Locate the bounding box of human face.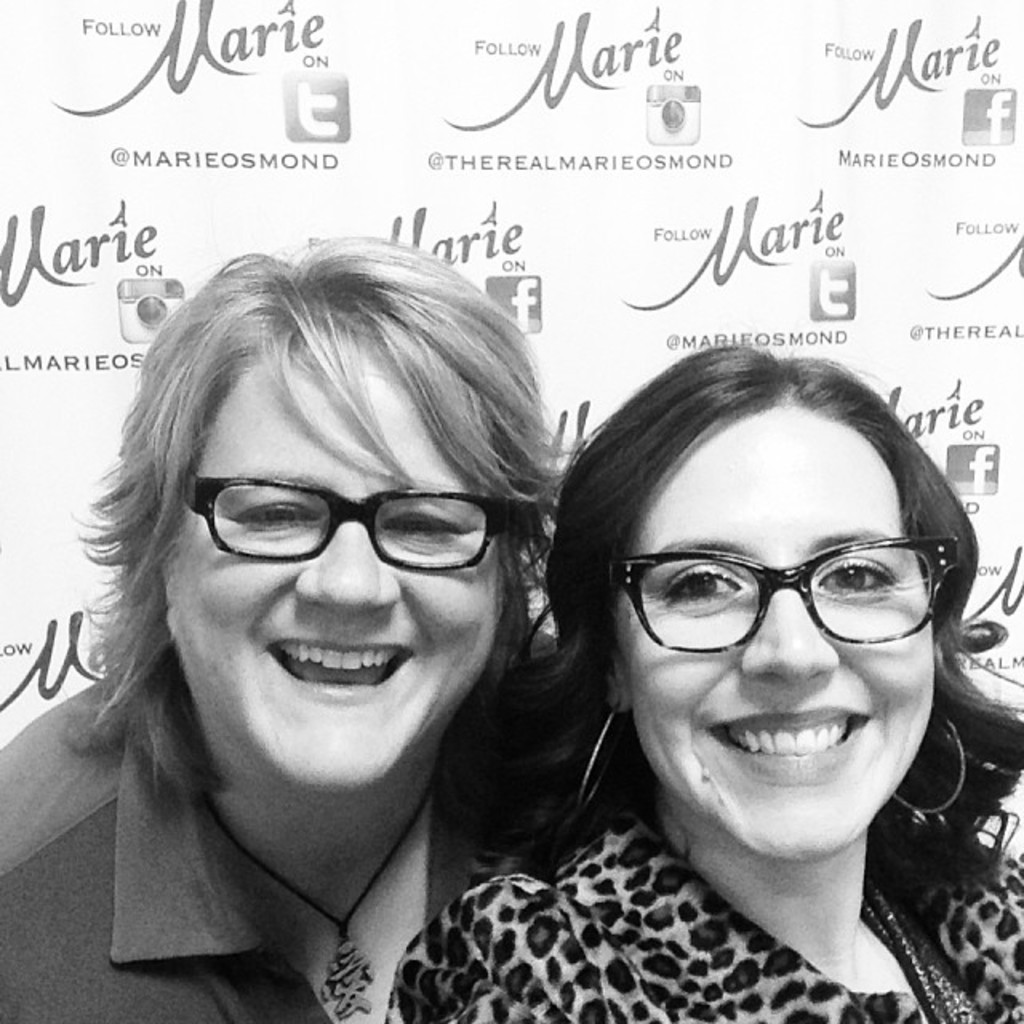
Bounding box: (left=634, top=395, right=942, bottom=862).
